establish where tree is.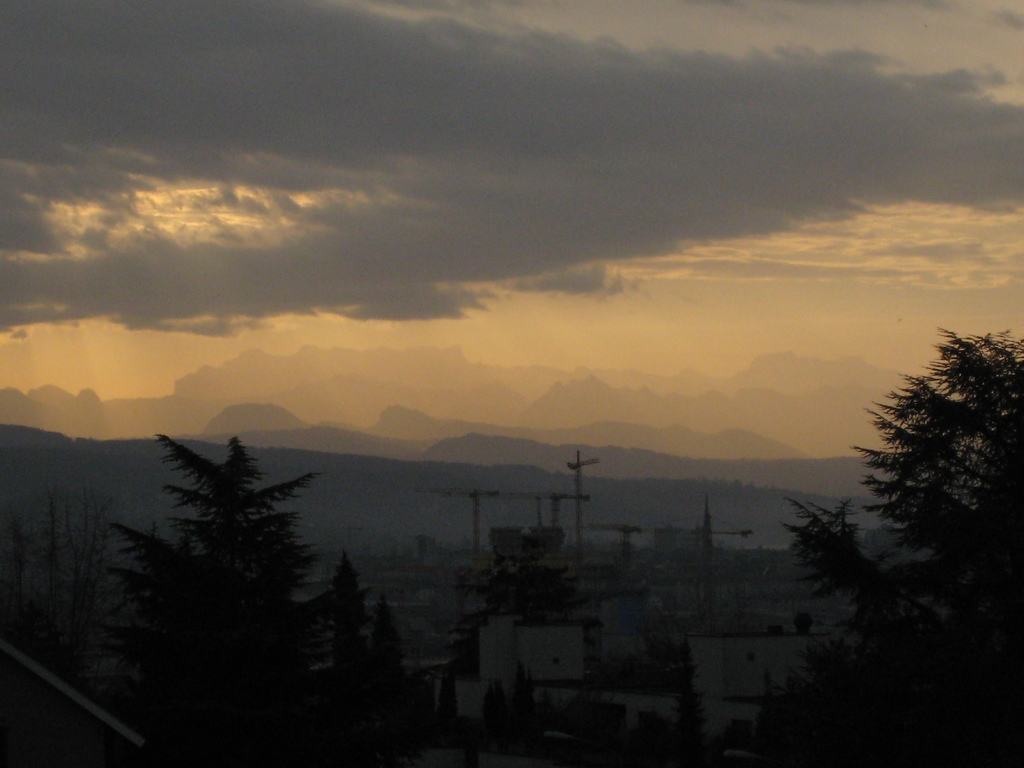
Established at <box>452,528,611,675</box>.
